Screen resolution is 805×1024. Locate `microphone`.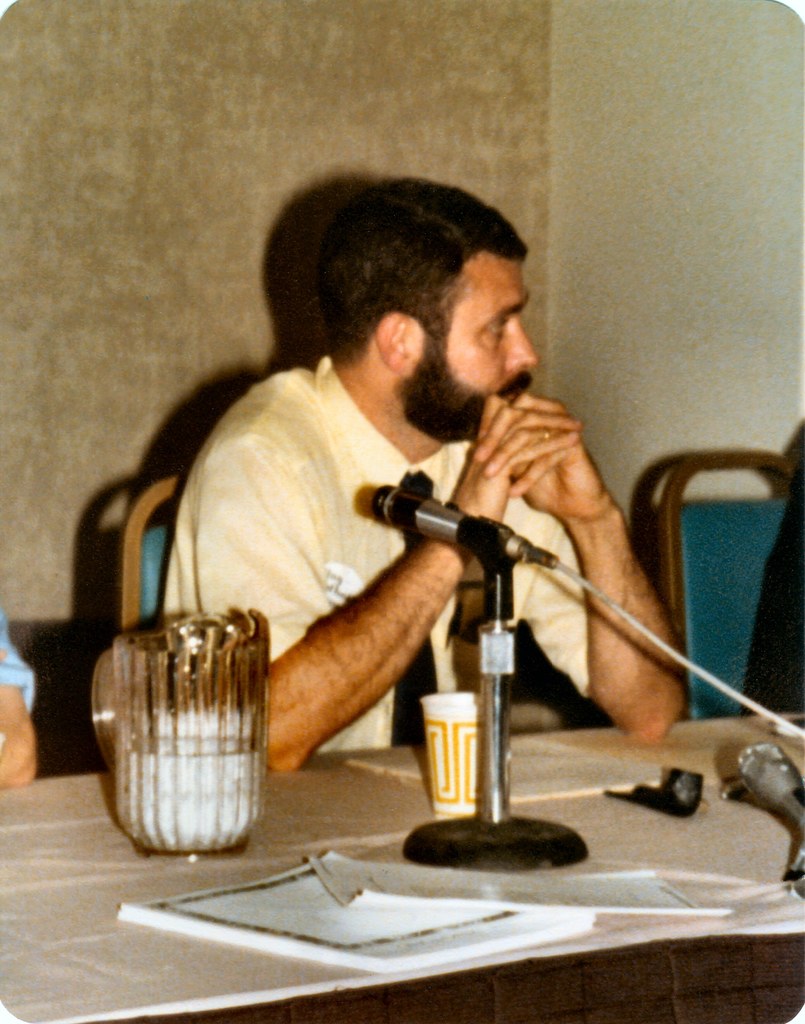
361,464,478,530.
